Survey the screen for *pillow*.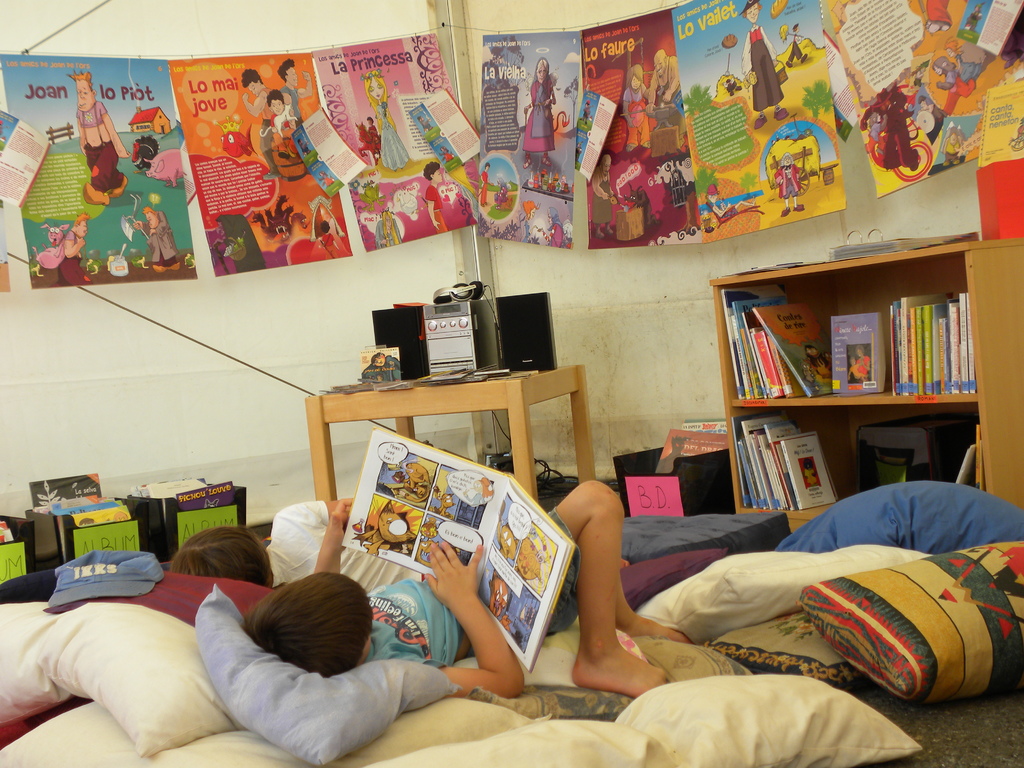
Survey found: left=0, top=600, right=61, bottom=725.
